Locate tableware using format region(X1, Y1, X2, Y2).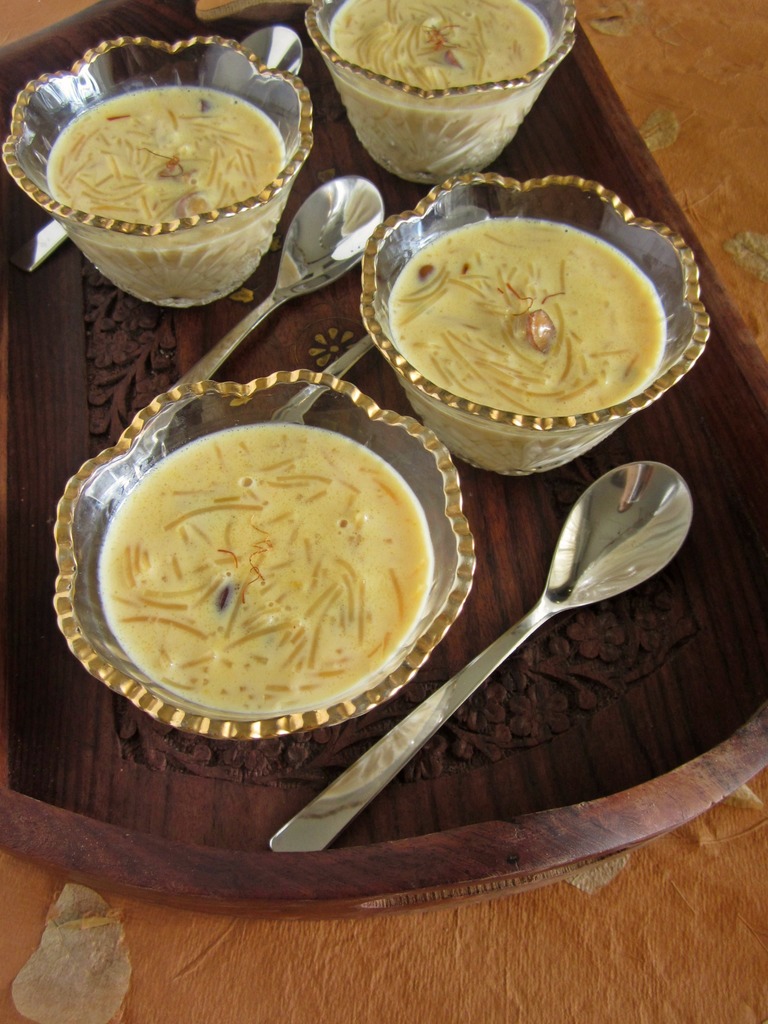
region(263, 455, 697, 861).
